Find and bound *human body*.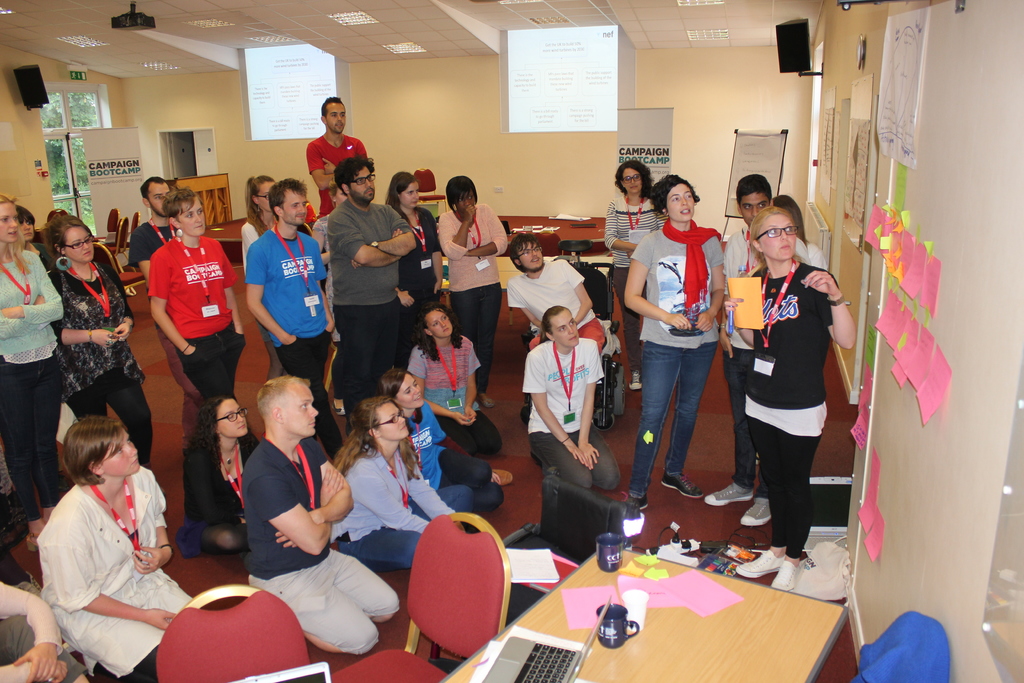
Bound: (x1=187, y1=396, x2=252, y2=551).
